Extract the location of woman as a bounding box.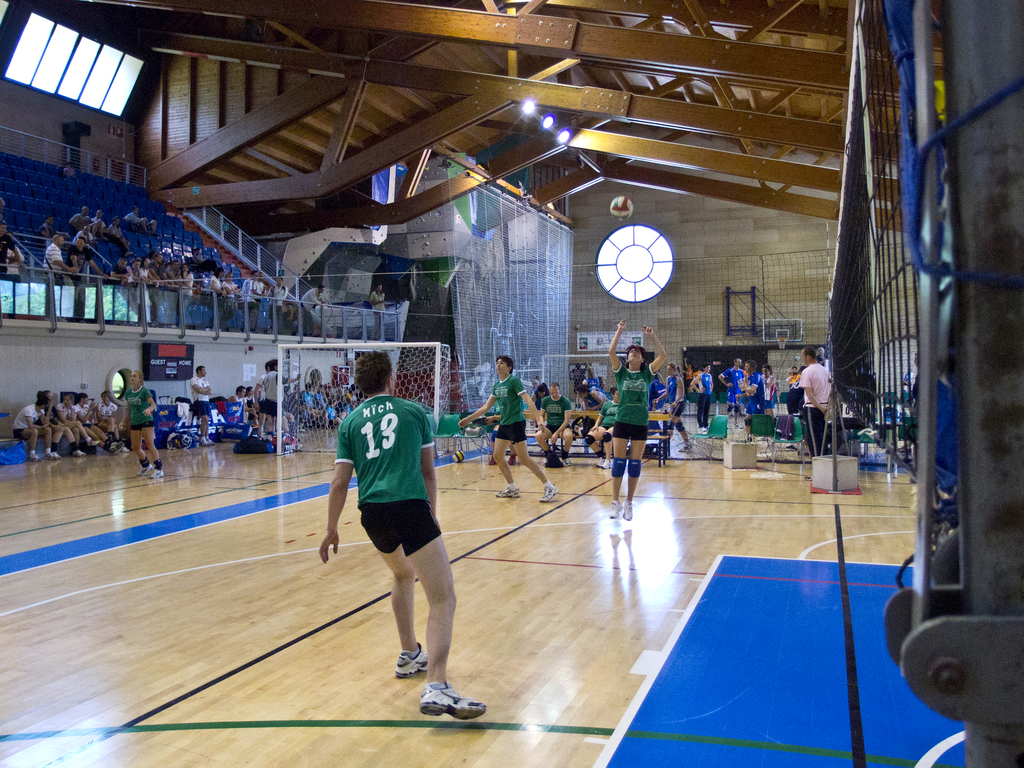
217 273 244 326.
